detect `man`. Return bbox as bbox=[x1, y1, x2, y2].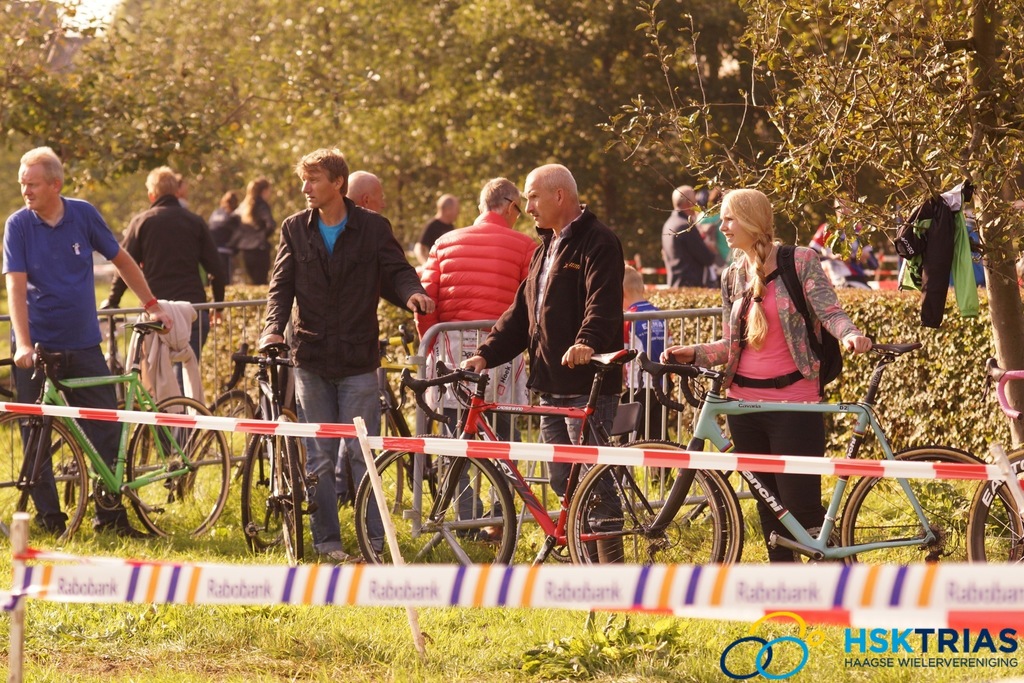
bbox=[412, 177, 541, 542].
